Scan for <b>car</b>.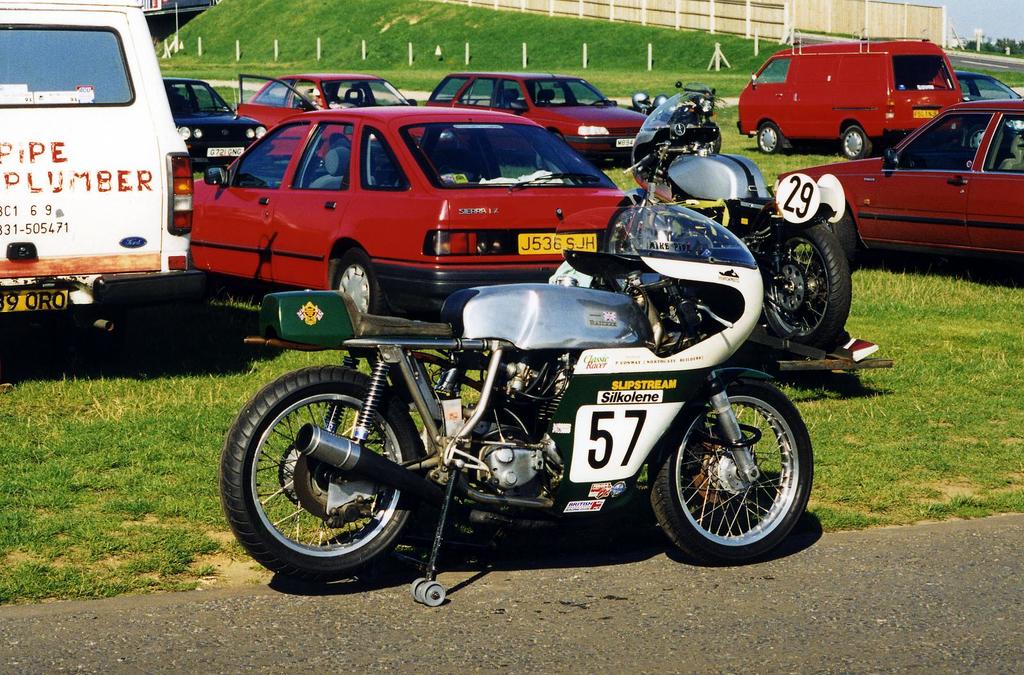
Scan result: bbox=[191, 106, 643, 317].
